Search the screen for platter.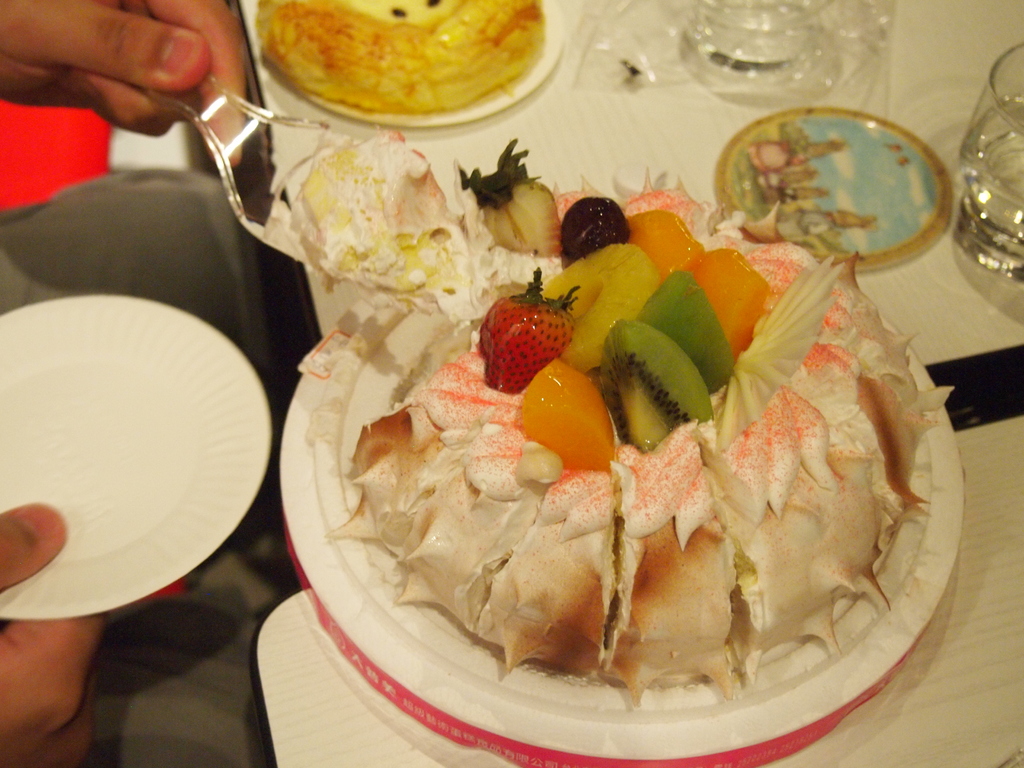
Found at region(309, 0, 564, 129).
